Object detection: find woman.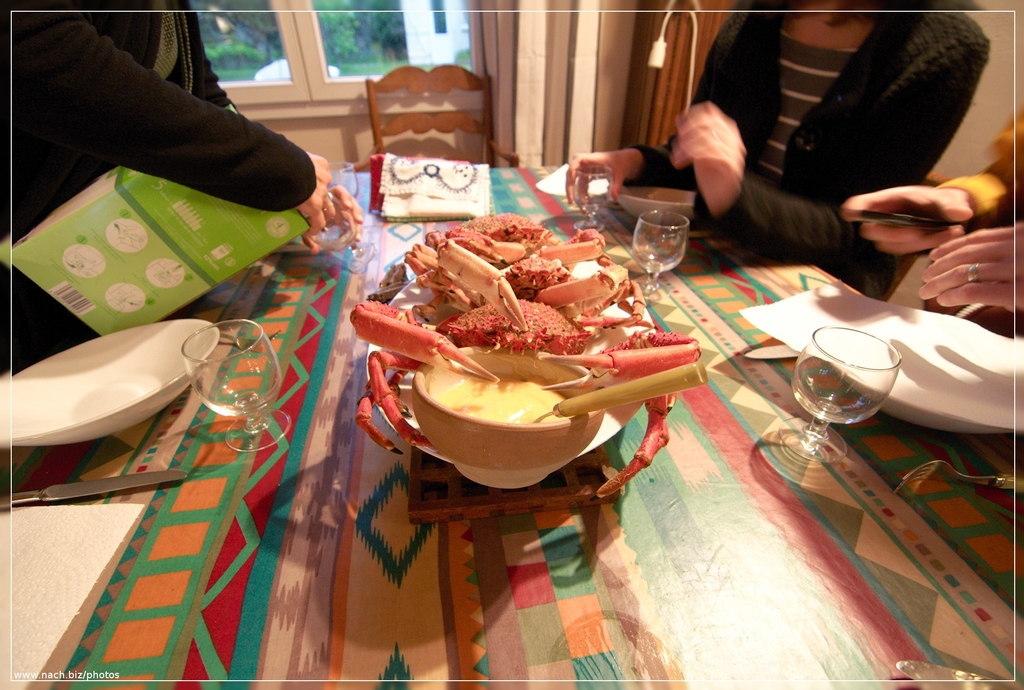
0,0,360,367.
